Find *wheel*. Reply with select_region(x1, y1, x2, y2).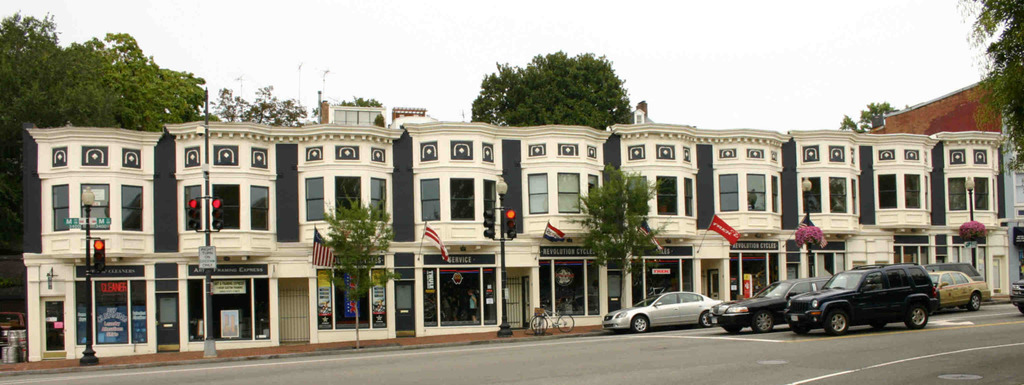
select_region(825, 309, 847, 335).
